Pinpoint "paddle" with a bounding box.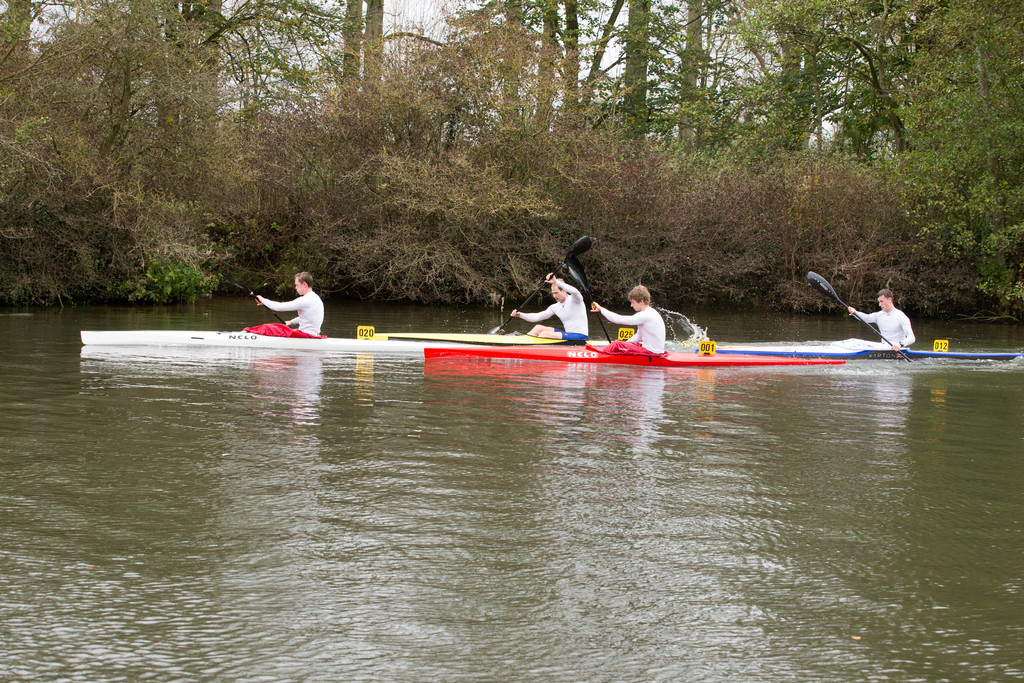
569 254 611 345.
